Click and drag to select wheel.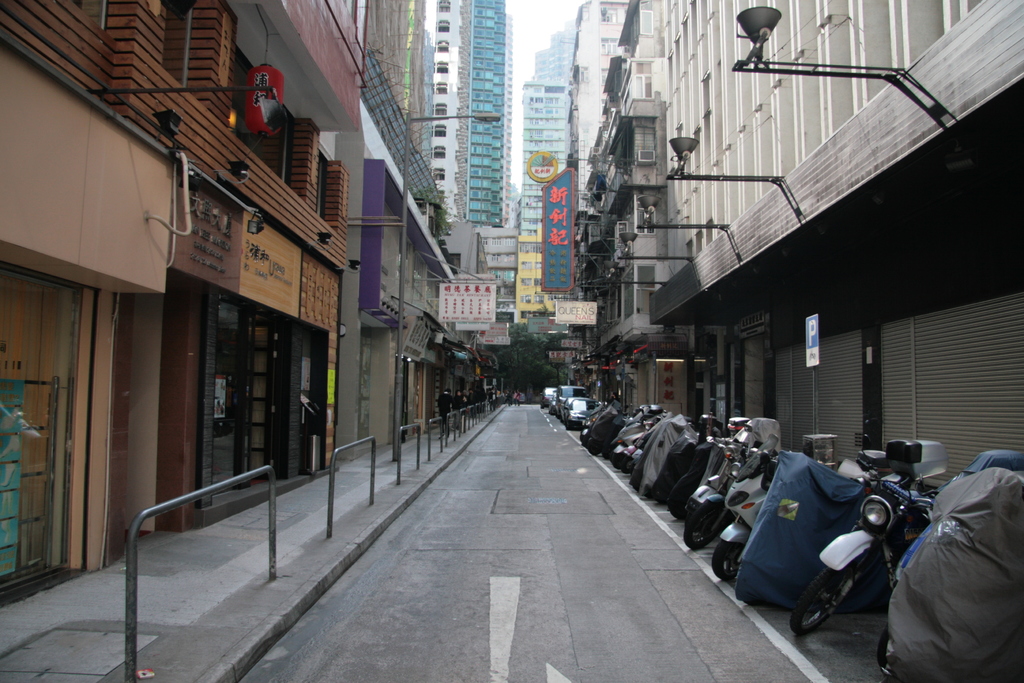
Selection: {"x1": 580, "y1": 436, "x2": 587, "y2": 441}.
